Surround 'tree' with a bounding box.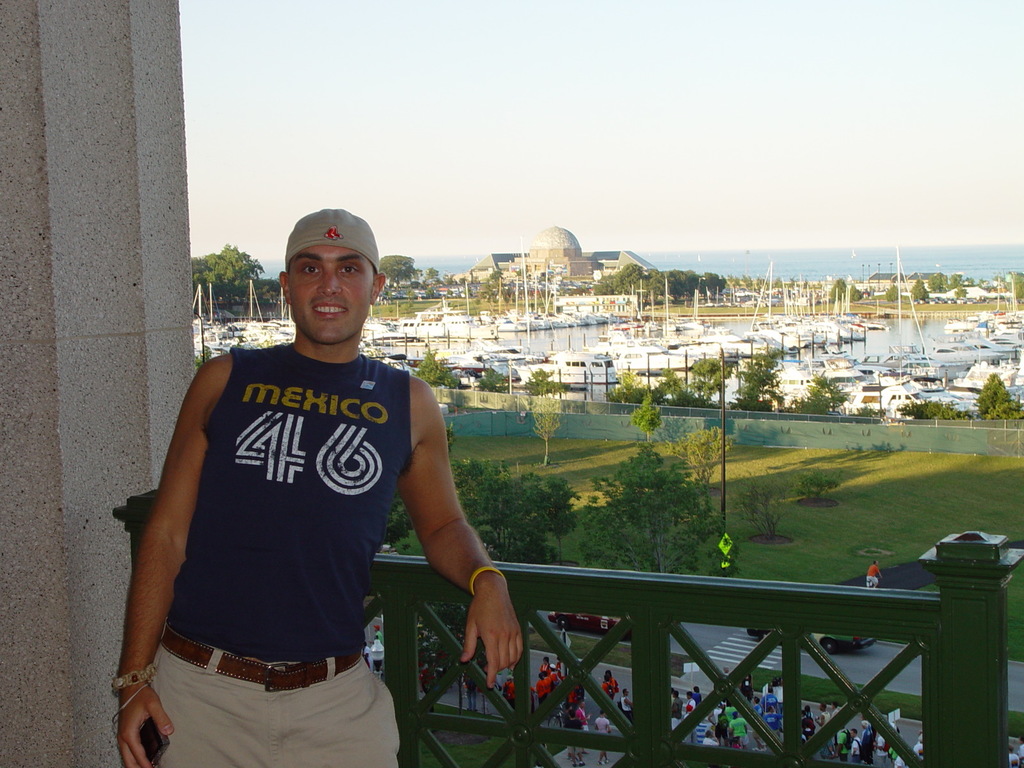
x1=895, y1=399, x2=961, y2=420.
